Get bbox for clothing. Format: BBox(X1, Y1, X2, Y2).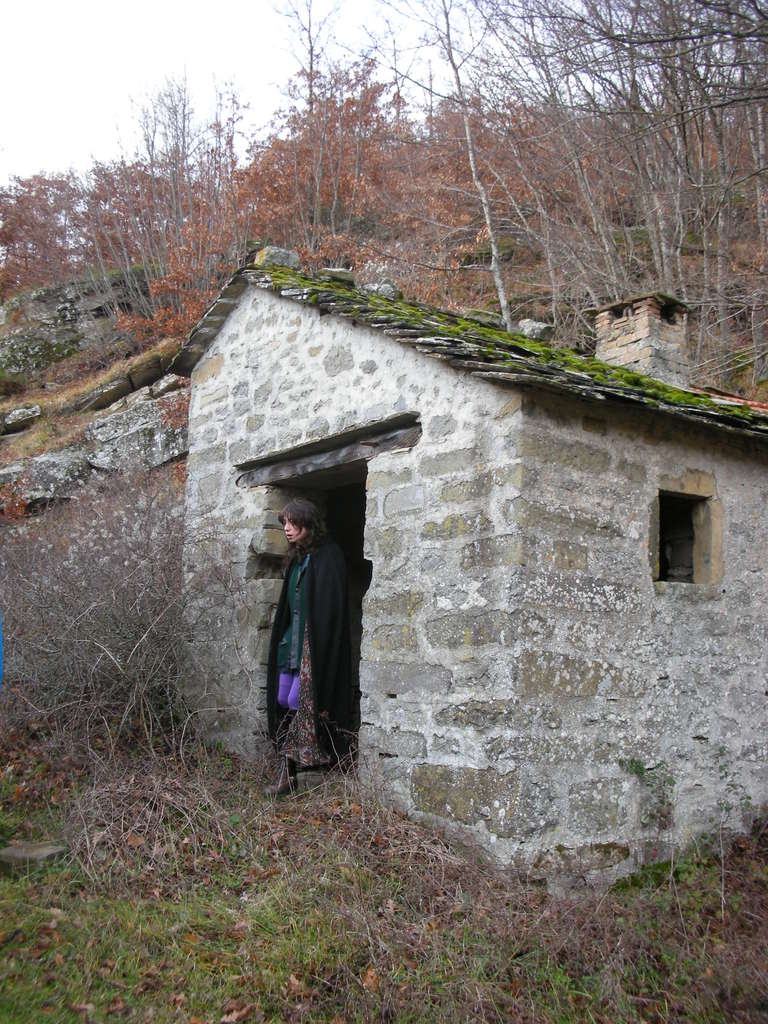
BBox(264, 506, 372, 761).
